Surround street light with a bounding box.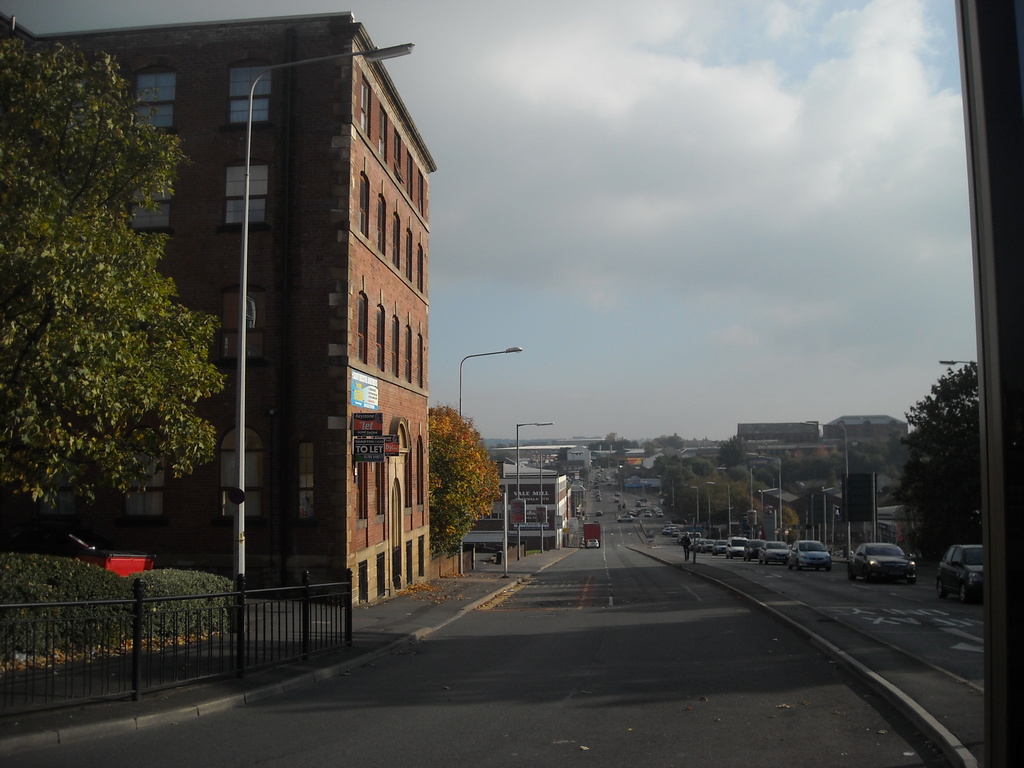
region(538, 452, 558, 554).
